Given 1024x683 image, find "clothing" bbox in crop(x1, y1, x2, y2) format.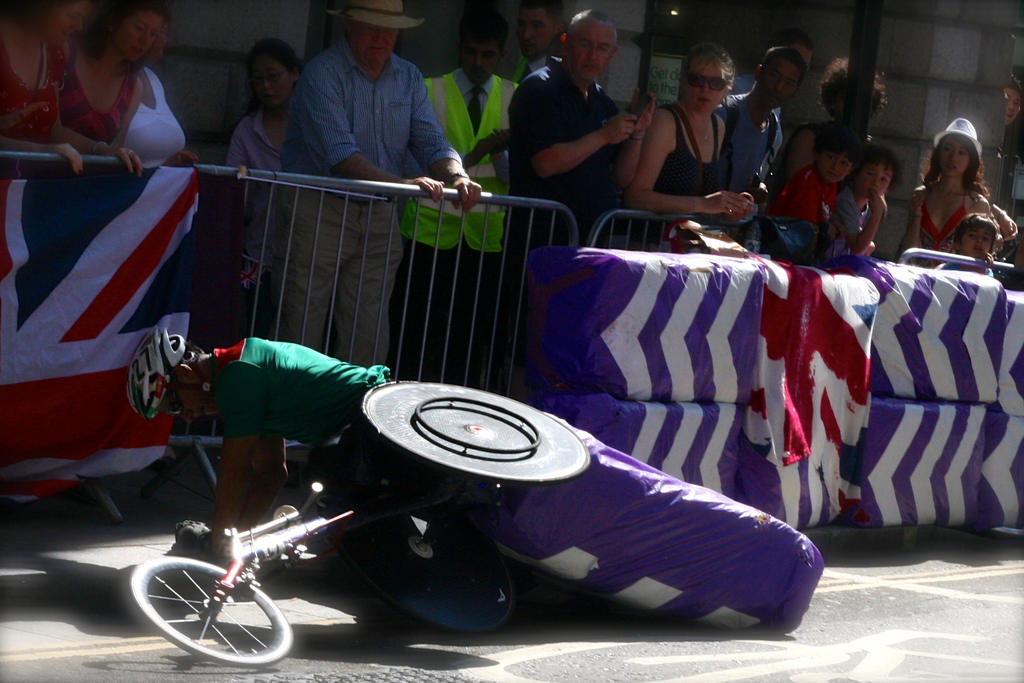
crop(301, 50, 454, 373).
